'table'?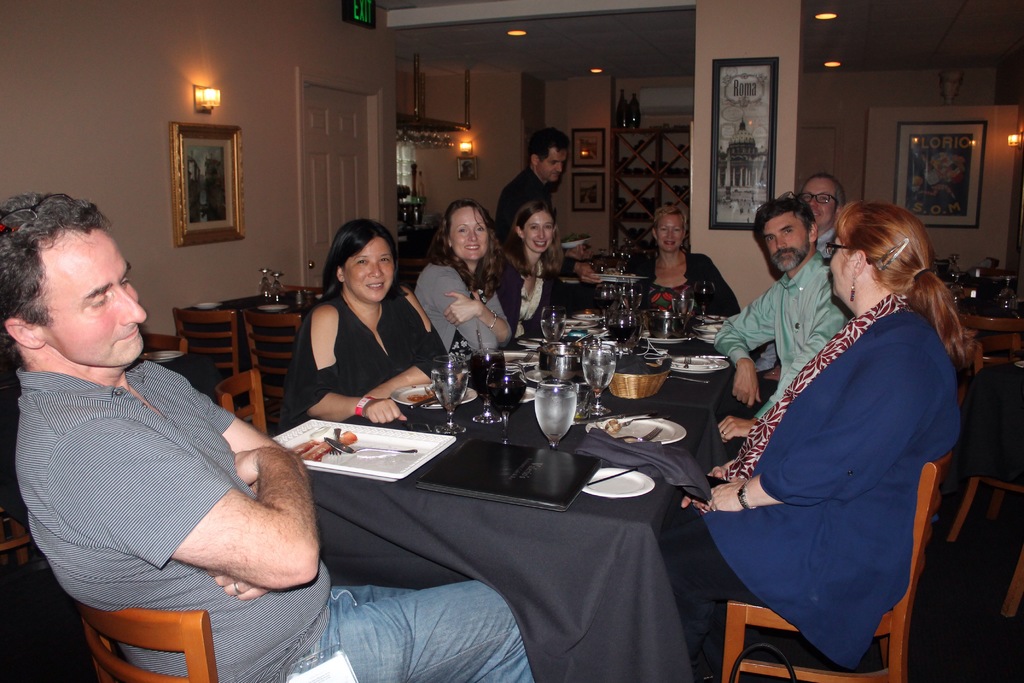
l=196, t=273, r=330, b=413
